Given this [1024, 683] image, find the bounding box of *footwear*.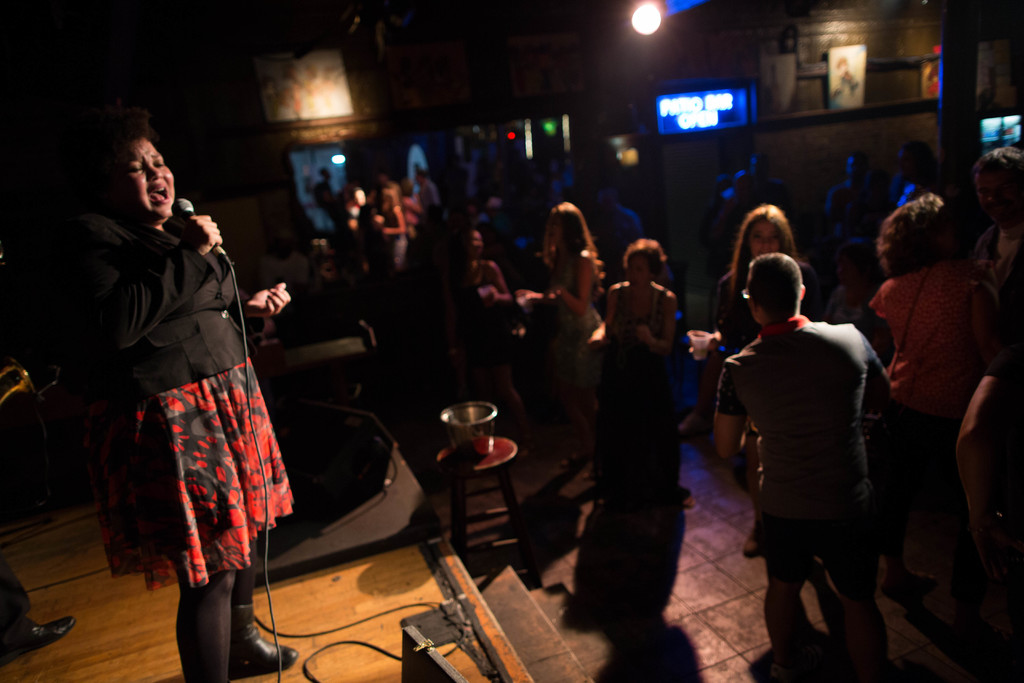
box=[682, 495, 698, 511].
